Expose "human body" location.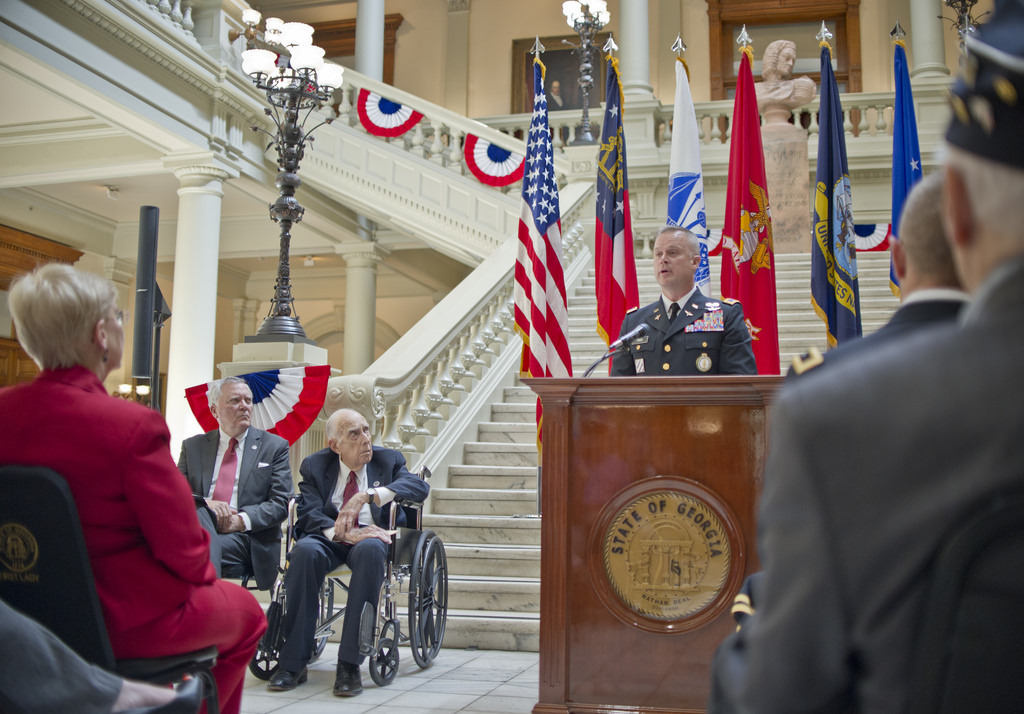
Exposed at (755, 37, 816, 109).
